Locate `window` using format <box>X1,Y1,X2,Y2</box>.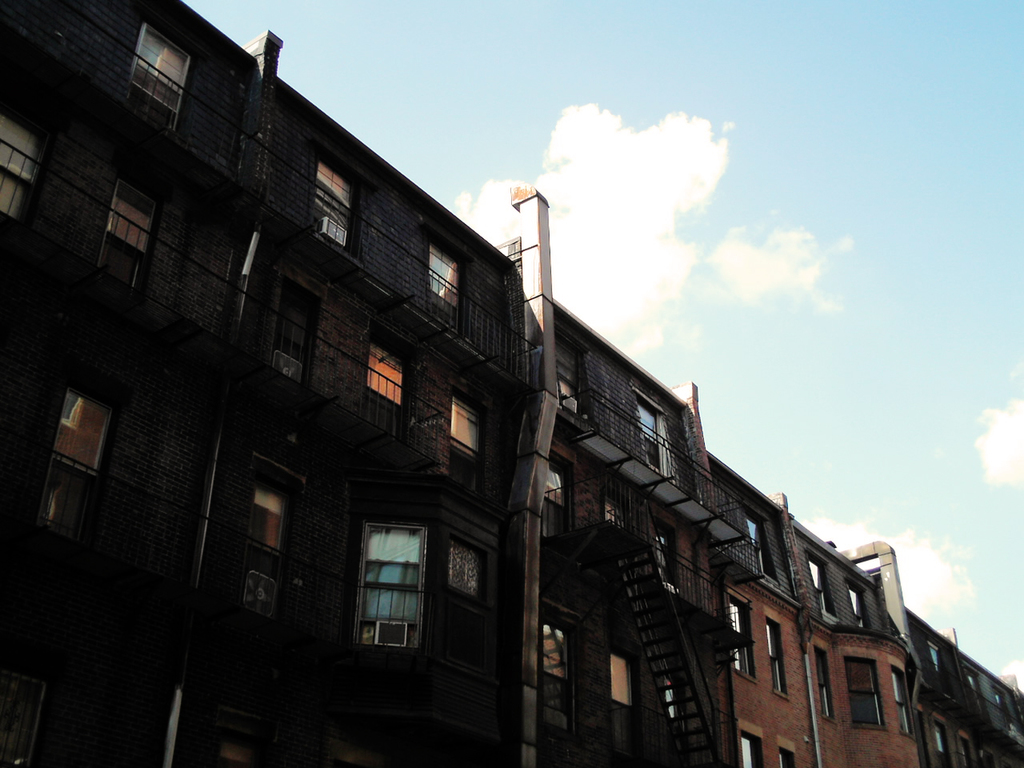
<box>846,658,884,730</box>.
